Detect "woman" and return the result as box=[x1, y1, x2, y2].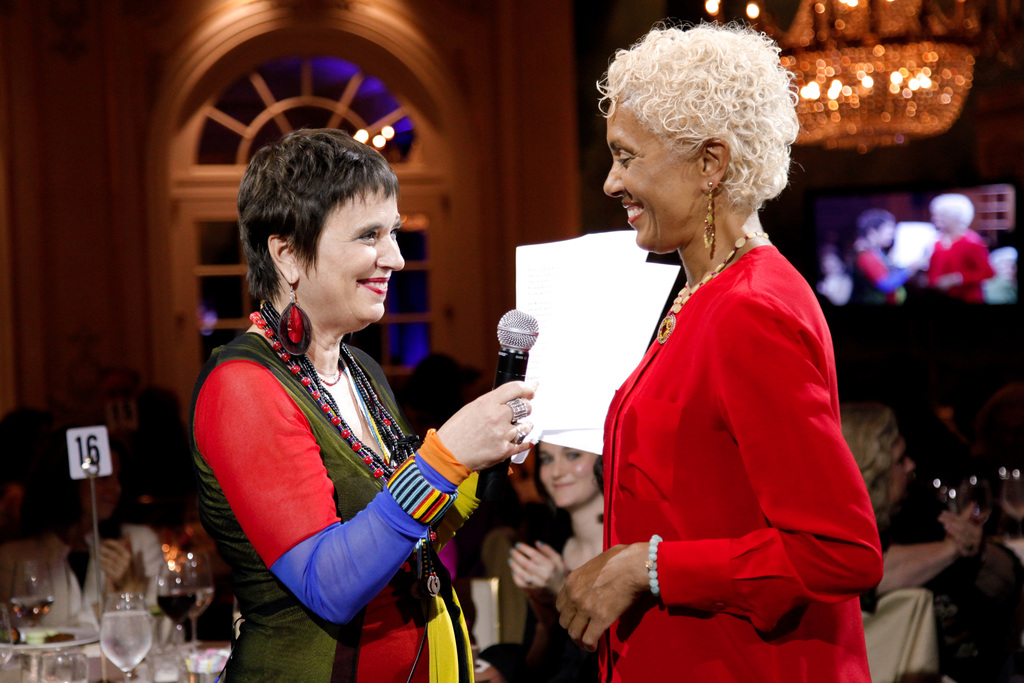
box=[552, 14, 886, 682].
